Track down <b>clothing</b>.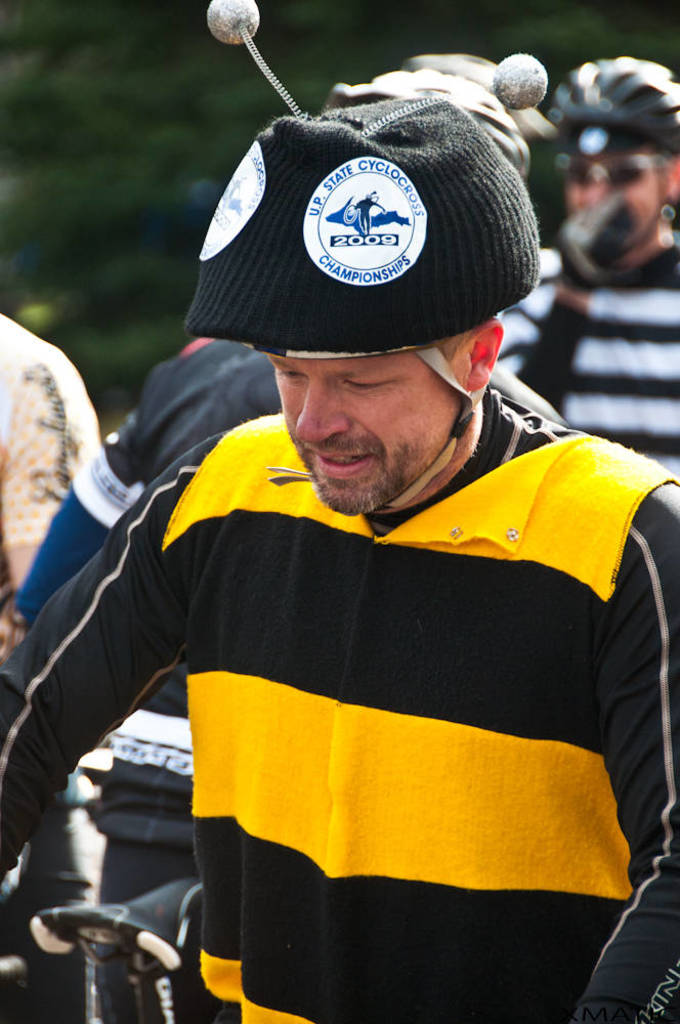
Tracked to Rect(0, 381, 679, 1023).
